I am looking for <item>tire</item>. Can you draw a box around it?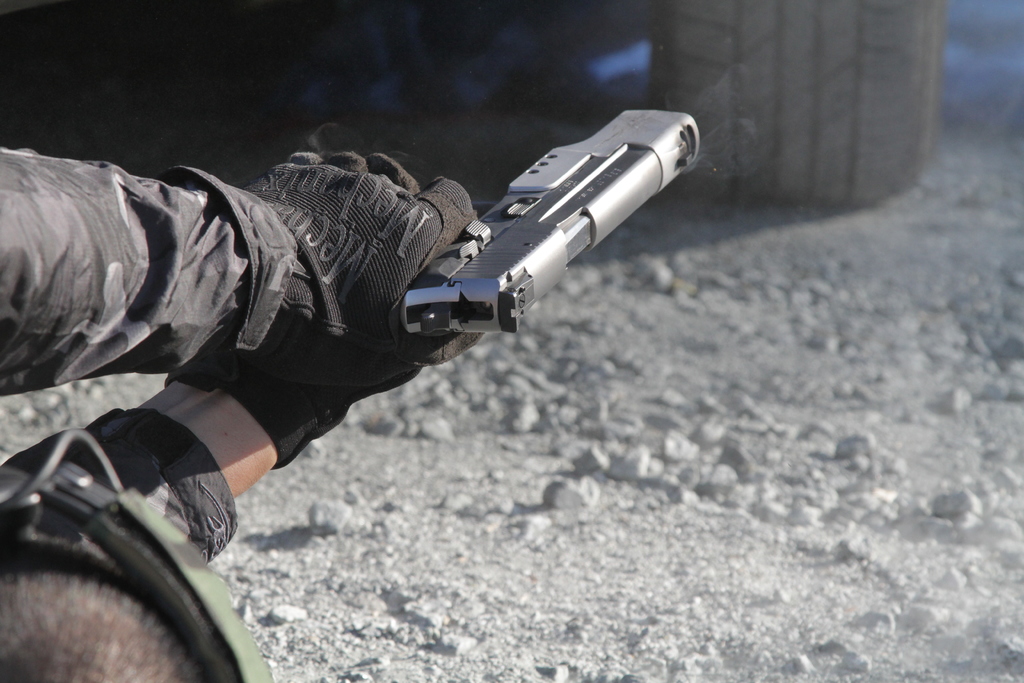
Sure, the bounding box is box=[653, 0, 950, 215].
